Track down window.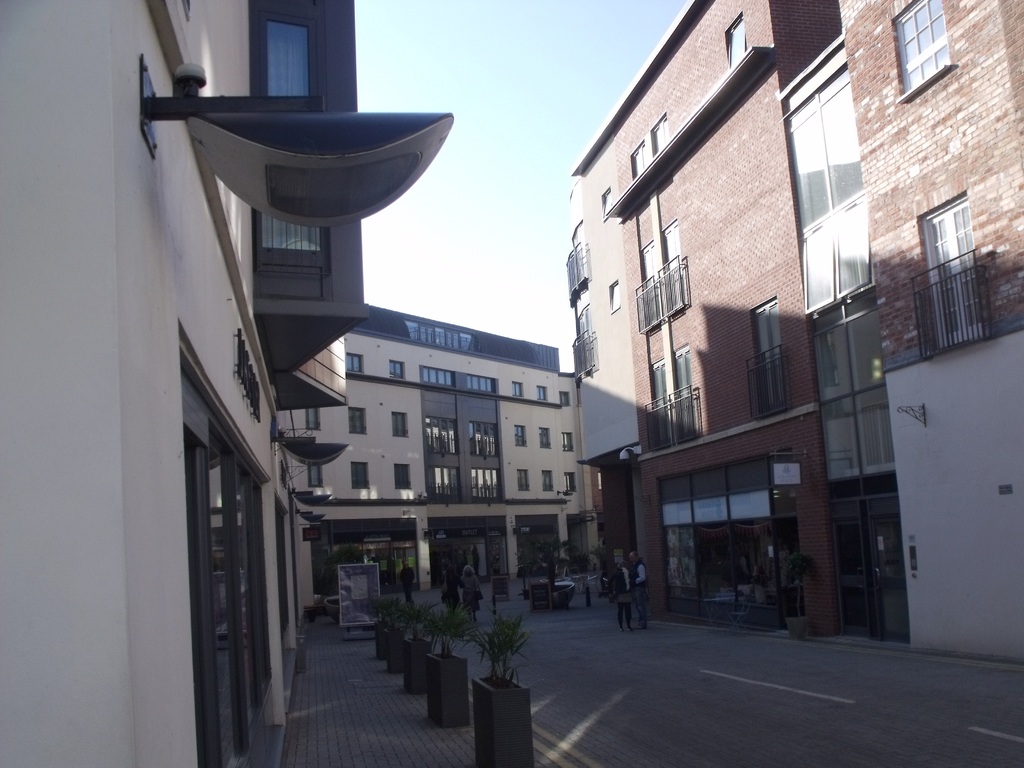
Tracked to box=[891, 0, 954, 89].
